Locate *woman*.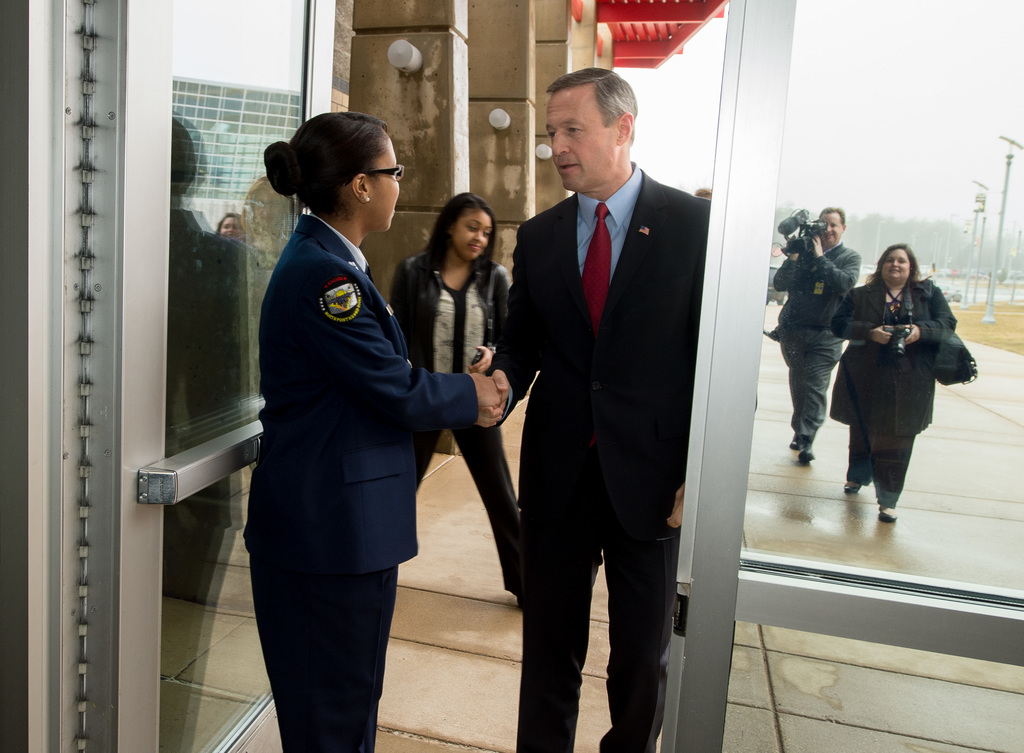
Bounding box: [393, 196, 533, 576].
